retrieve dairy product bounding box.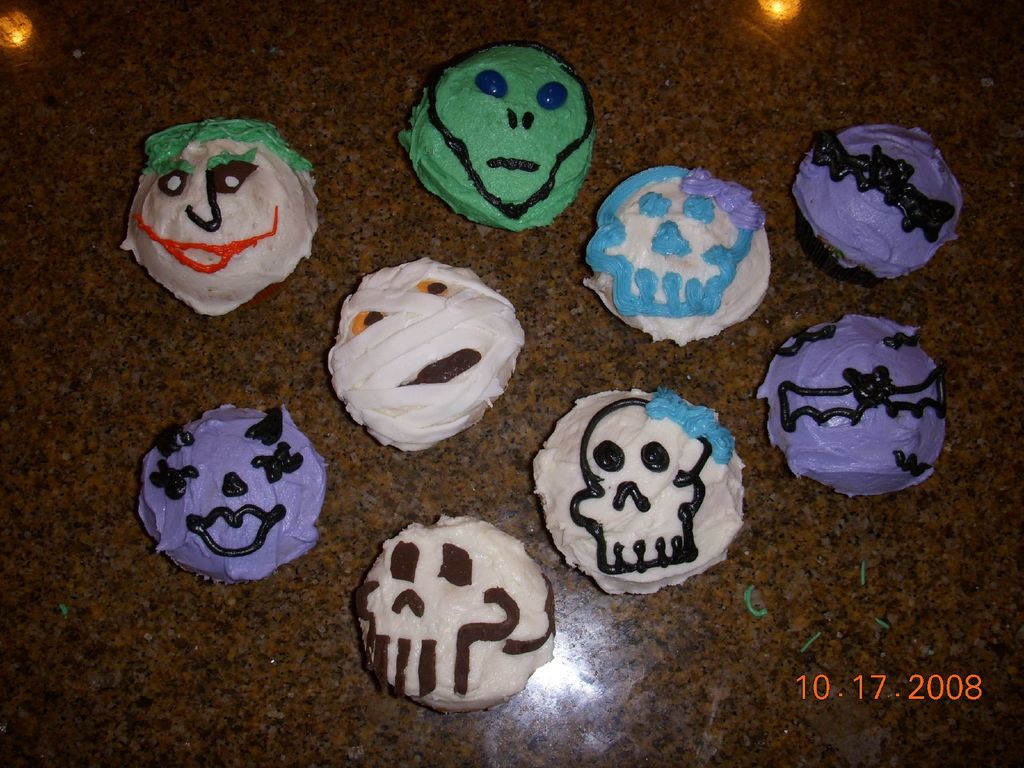
Bounding box: 354,518,555,721.
